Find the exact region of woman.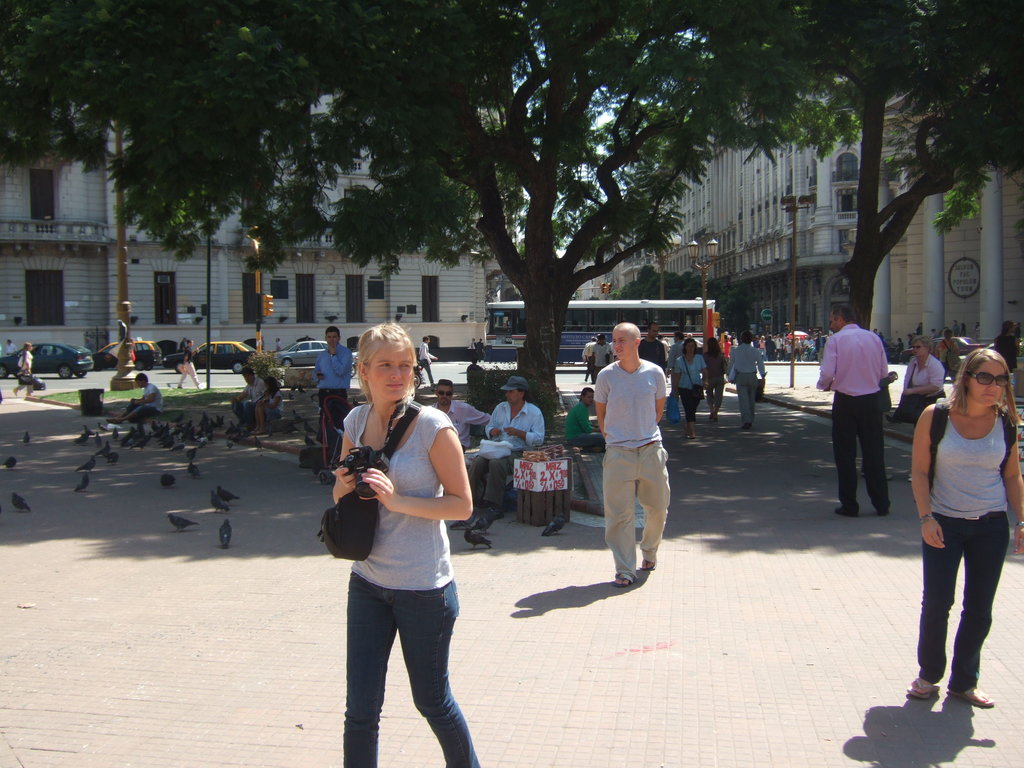
Exact region: Rect(10, 341, 33, 397).
